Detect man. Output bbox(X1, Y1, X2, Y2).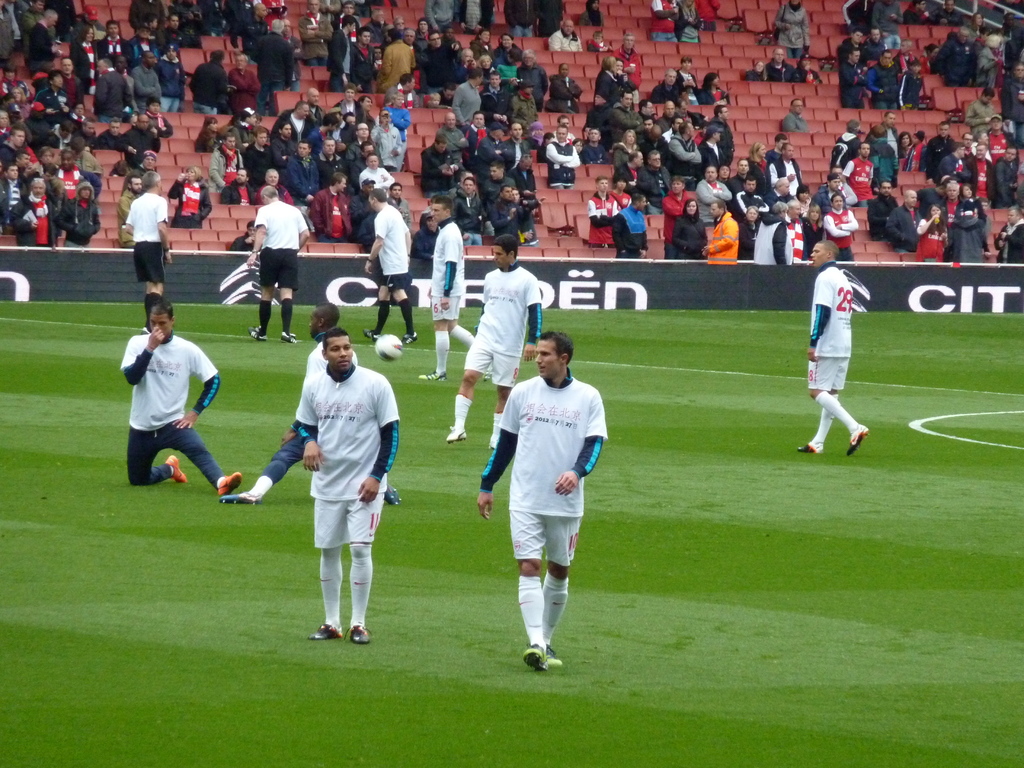
bbox(305, 85, 327, 132).
